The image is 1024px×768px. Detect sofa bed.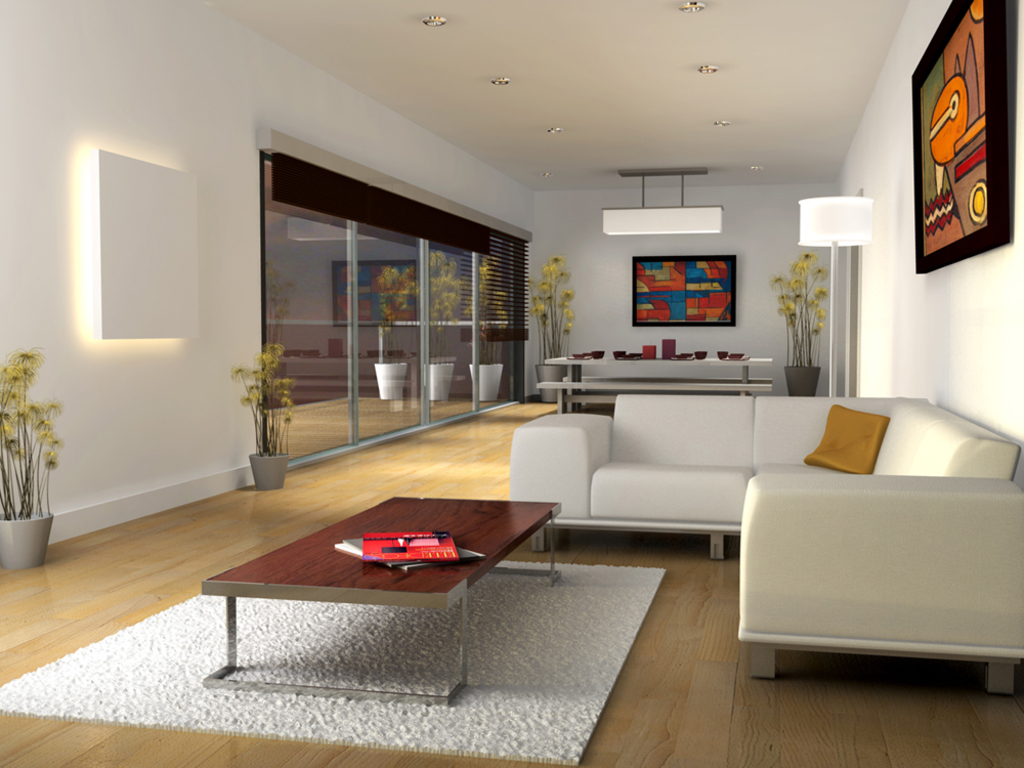
Detection: BBox(509, 393, 1023, 695).
